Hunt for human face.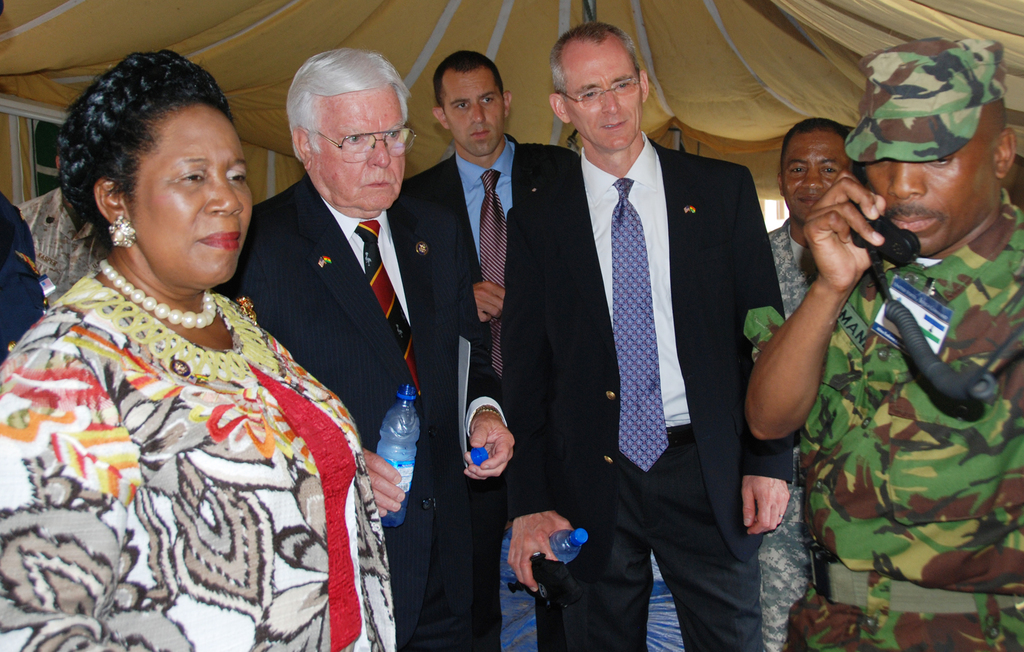
Hunted down at bbox(780, 131, 846, 223).
